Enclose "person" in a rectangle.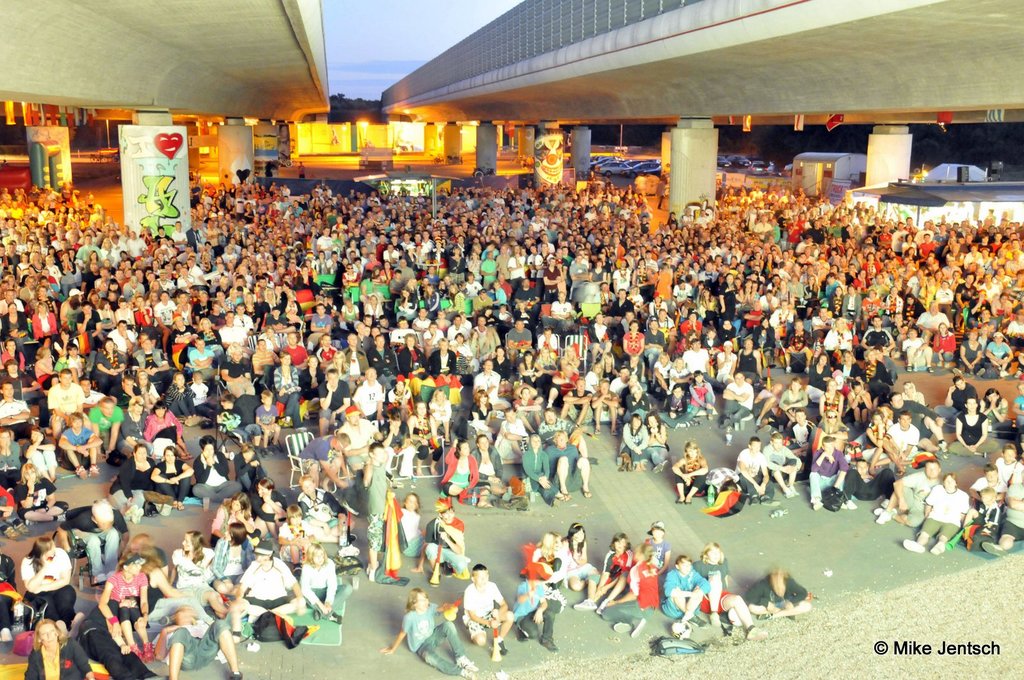
863:289:881:333.
